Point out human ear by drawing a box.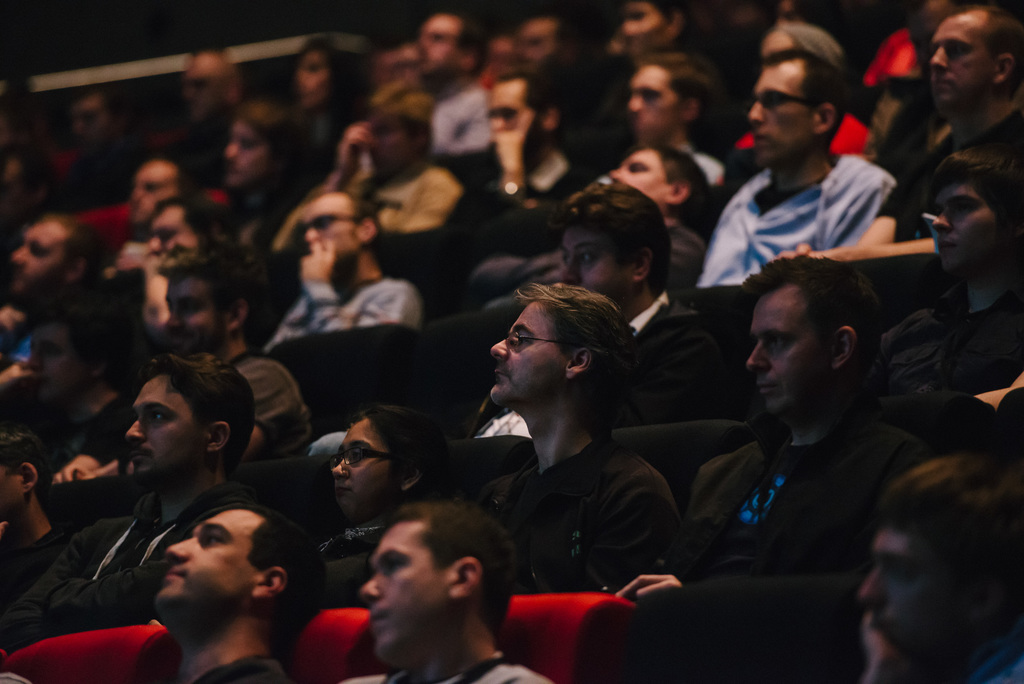
bbox=(20, 459, 38, 494).
